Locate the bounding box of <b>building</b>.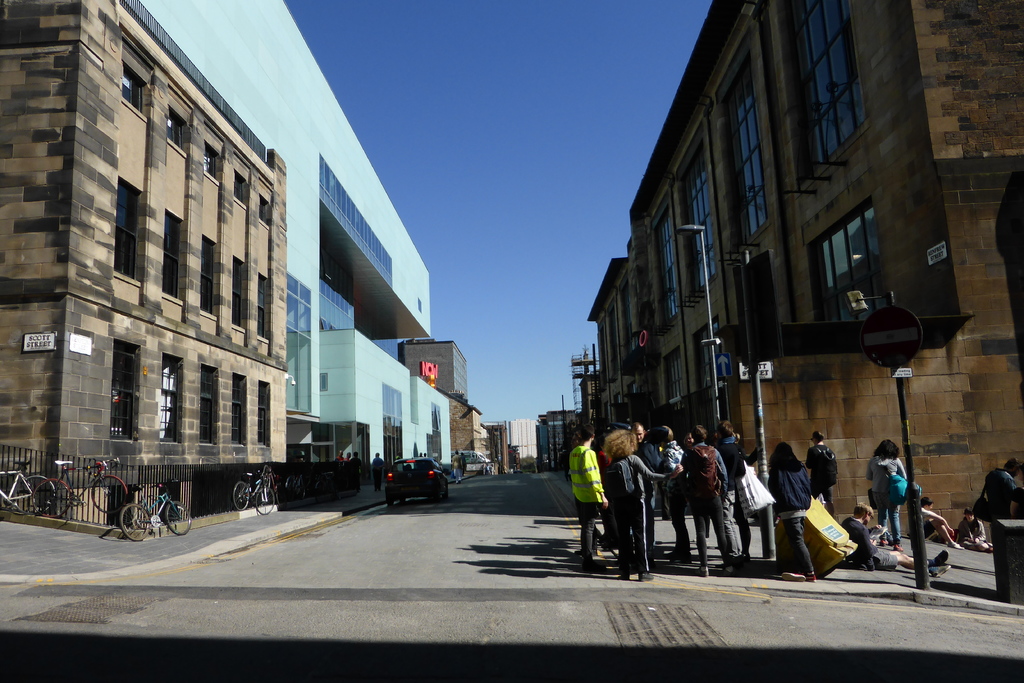
Bounding box: <bbox>487, 416, 533, 463</bbox>.
